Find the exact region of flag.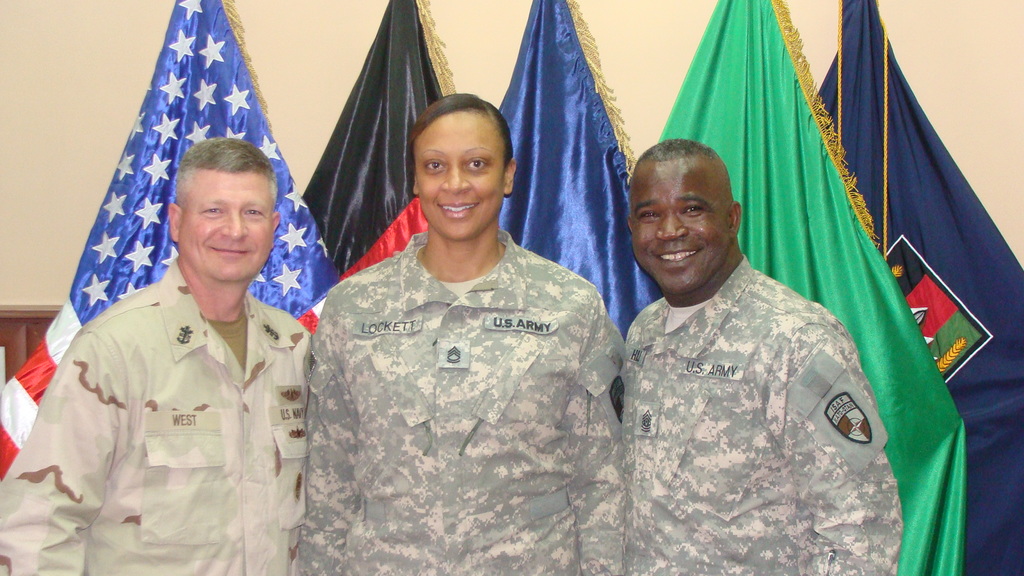
Exact region: bbox=(478, 0, 667, 412).
